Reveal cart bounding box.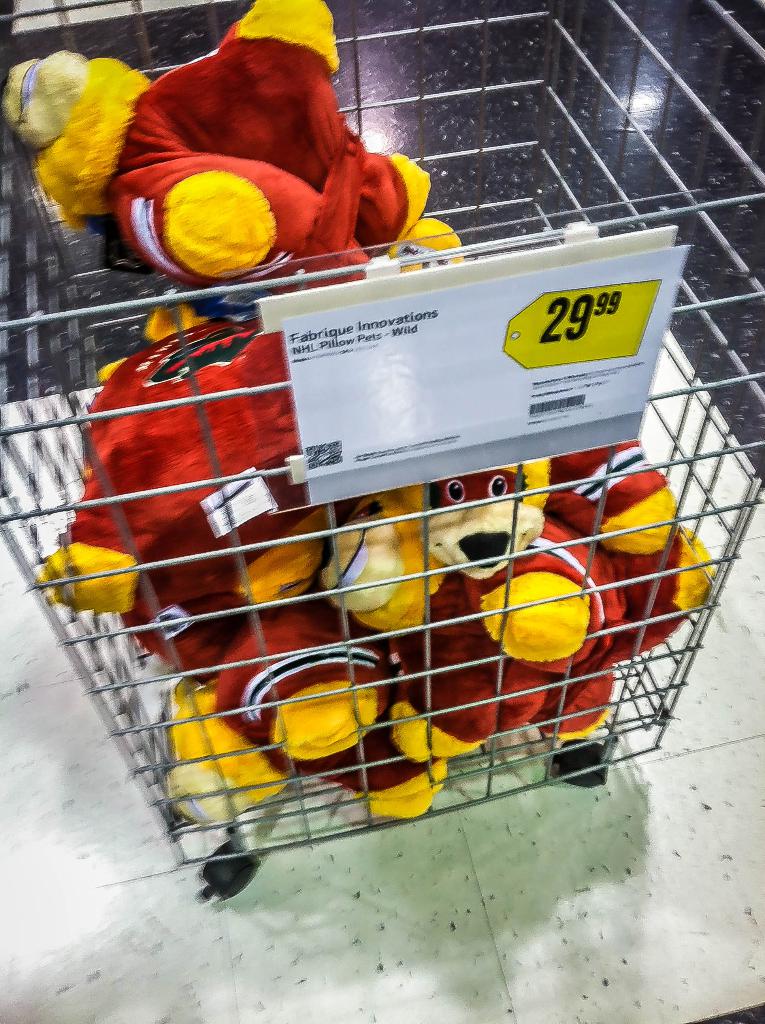
Revealed: bbox(0, 0, 764, 904).
